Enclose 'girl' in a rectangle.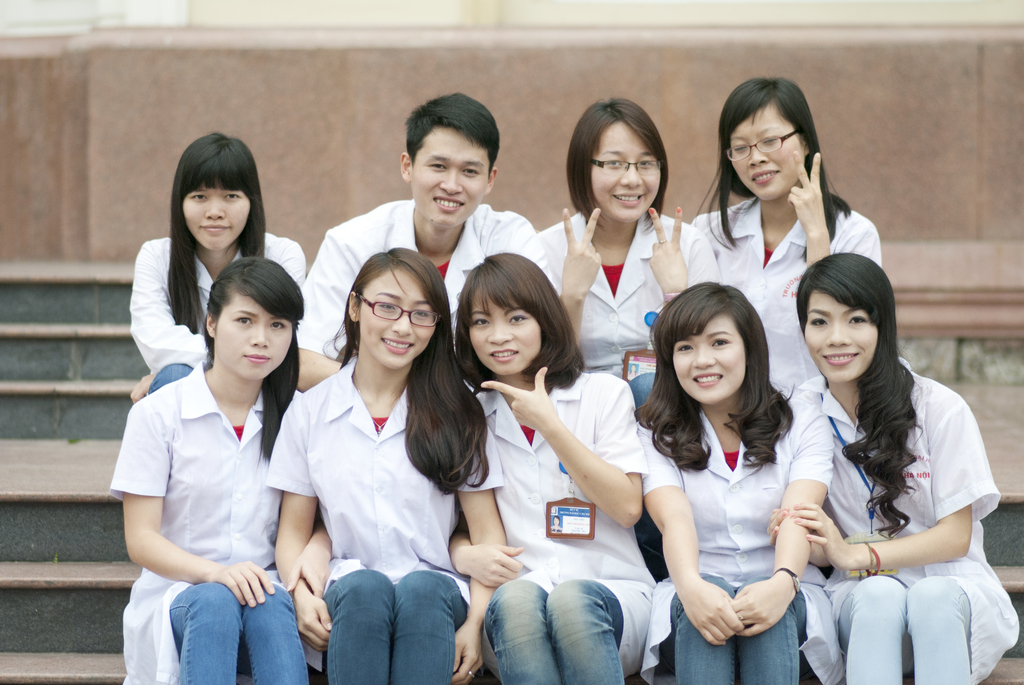
<bbox>448, 252, 650, 684</bbox>.
